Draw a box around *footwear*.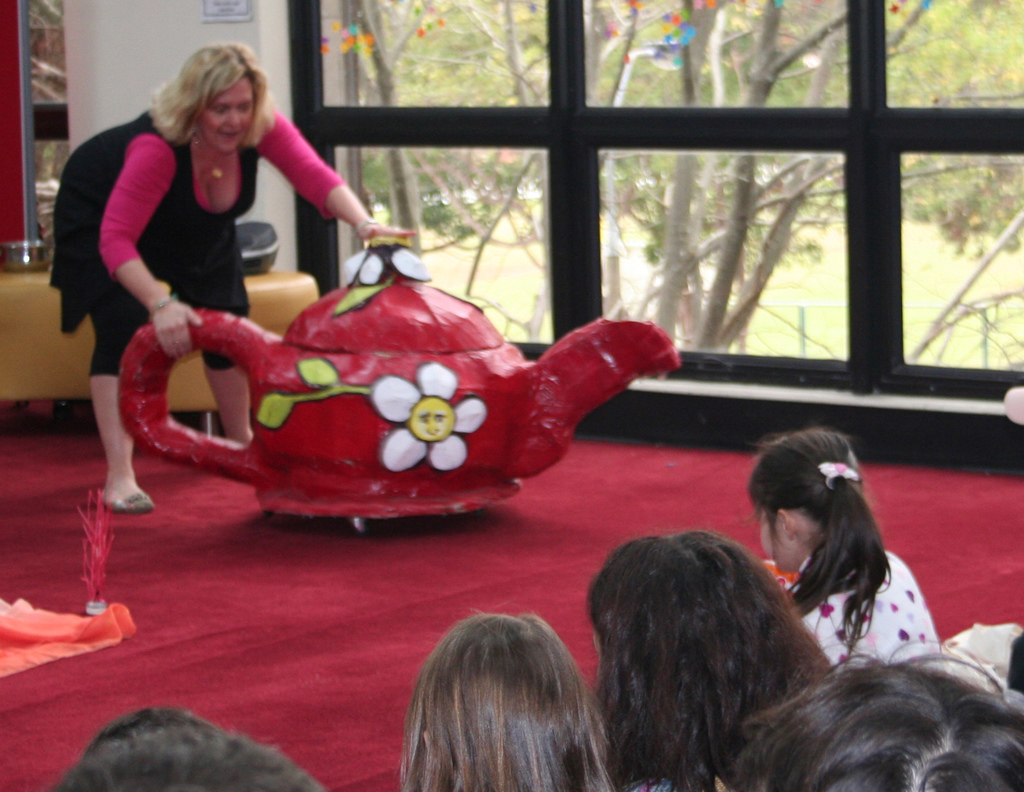
{"left": 99, "top": 493, "right": 155, "bottom": 517}.
